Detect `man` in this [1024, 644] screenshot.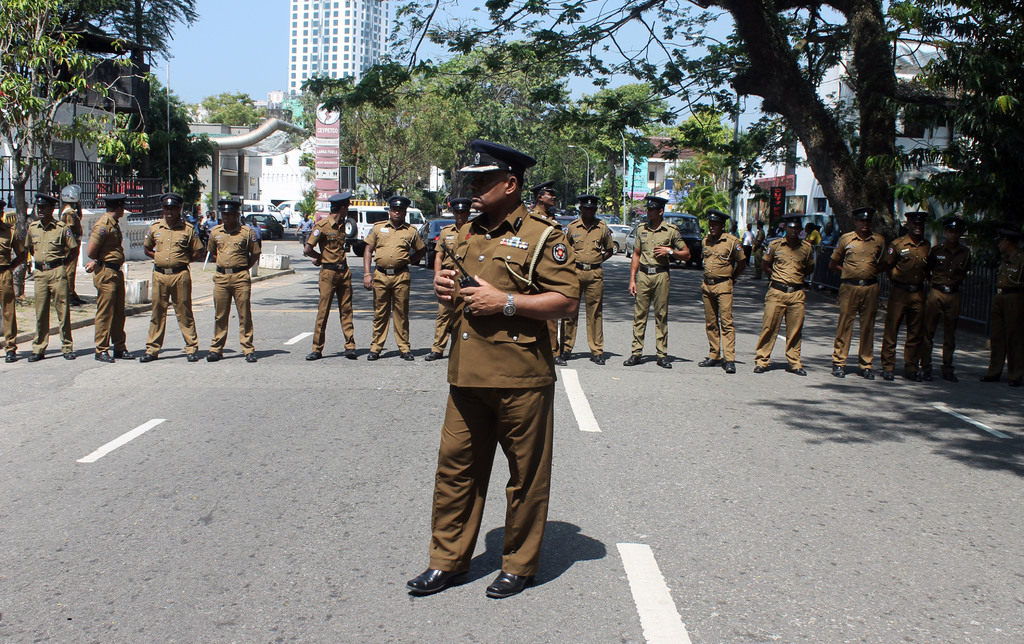
Detection: bbox=[206, 201, 261, 365].
